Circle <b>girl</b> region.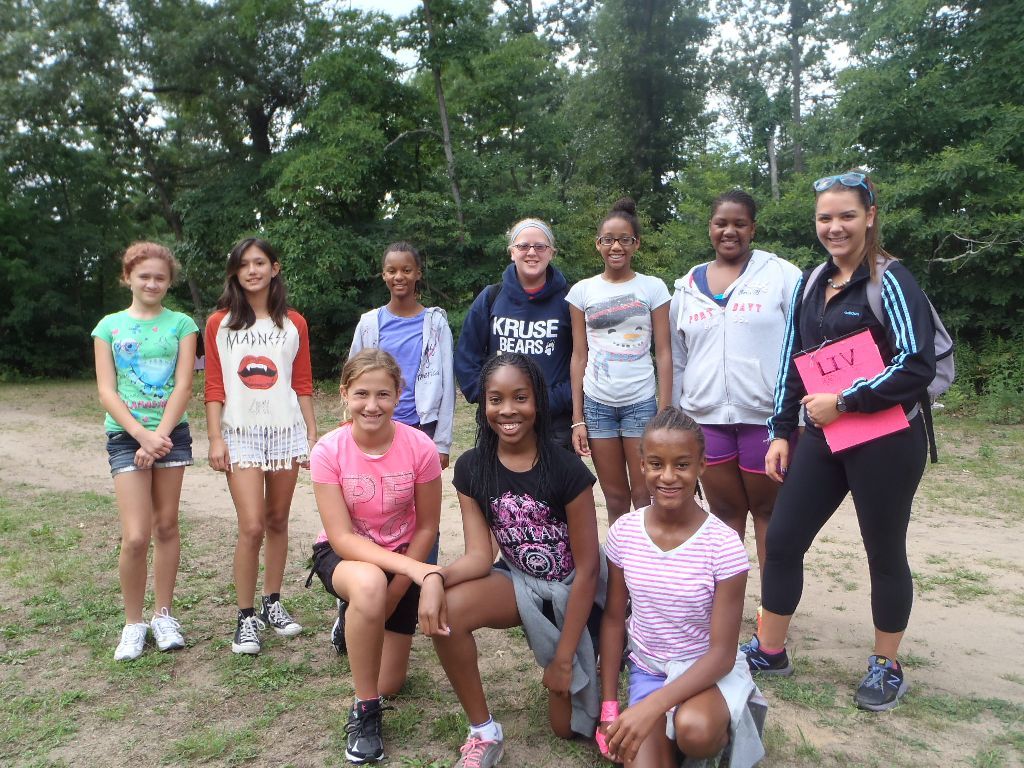
Region: x1=95 y1=243 x2=199 y2=661.
